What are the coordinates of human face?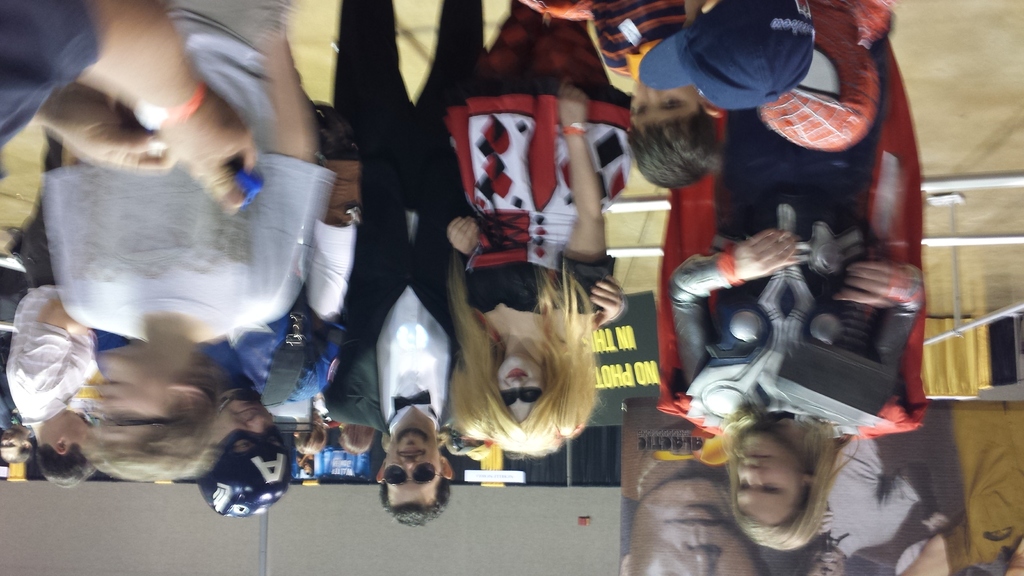
select_region(499, 356, 545, 424).
